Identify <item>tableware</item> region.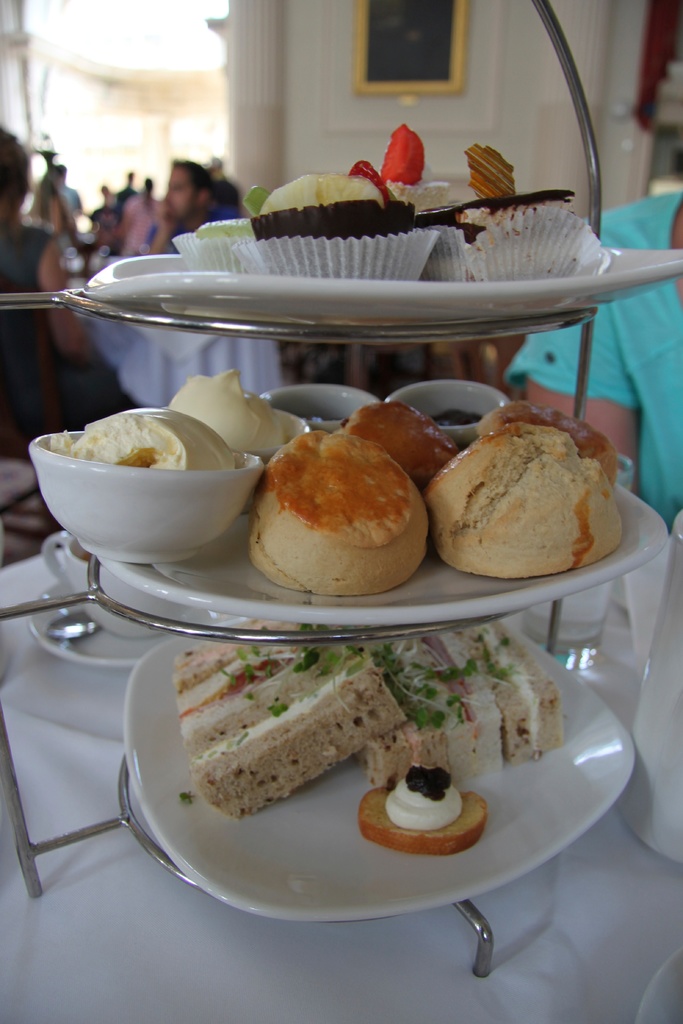
Region: [x1=12, y1=411, x2=279, y2=584].
